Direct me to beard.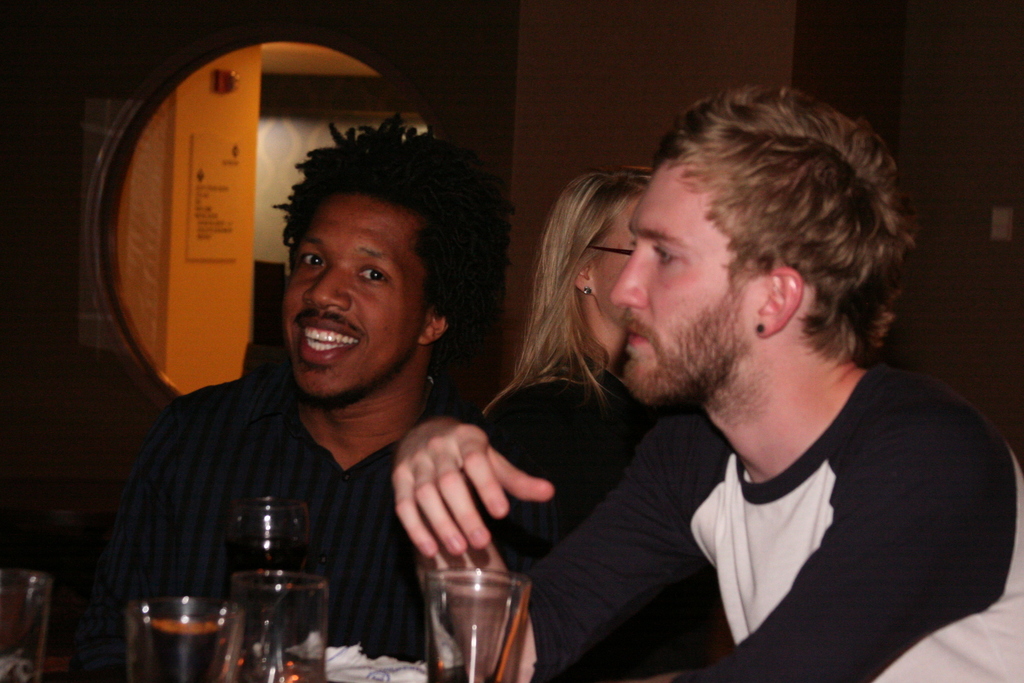
Direction: l=609, t=254, r=776, b=421.
